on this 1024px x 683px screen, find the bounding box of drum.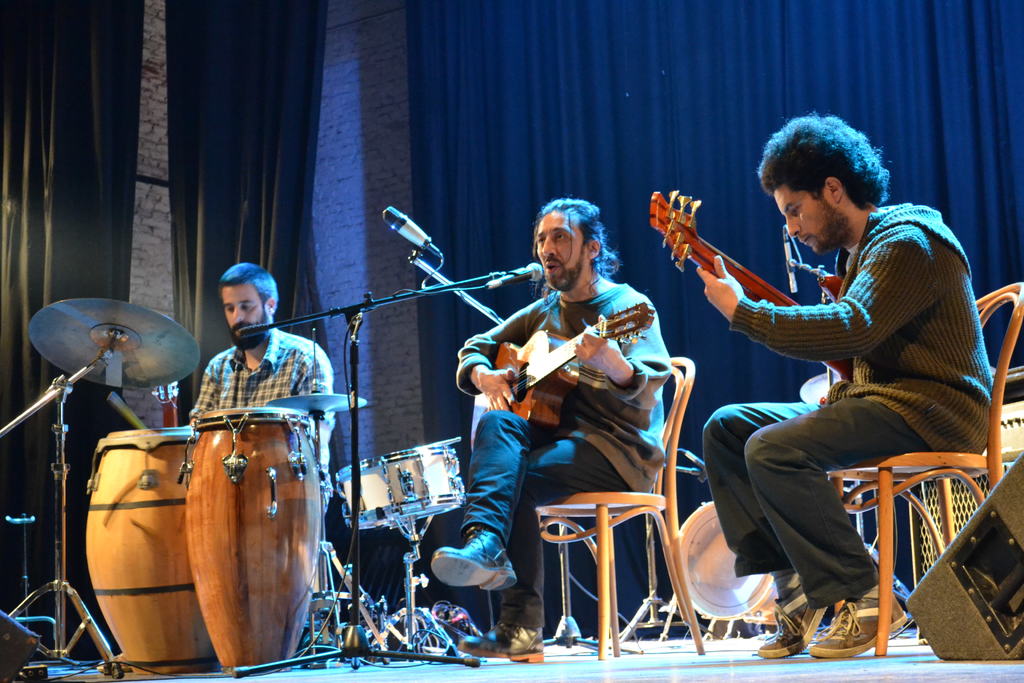
Bounding box: [left=75, top=420, right=205, bottom=675].
